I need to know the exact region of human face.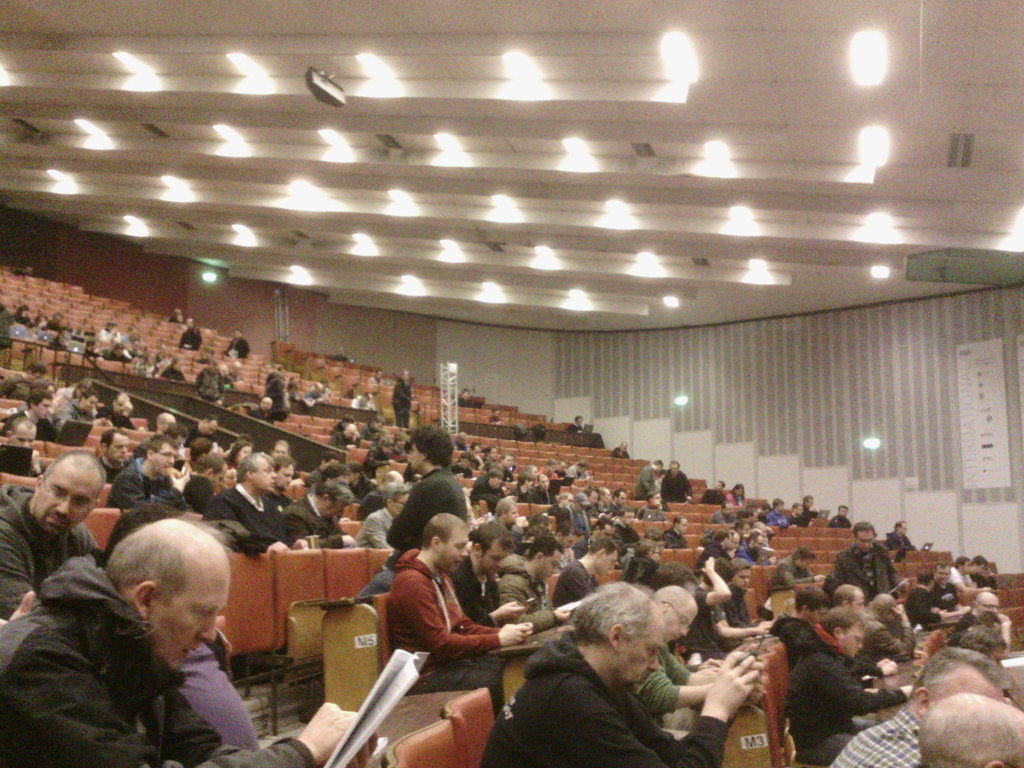
Region: <box>611,613,667,692</box>.
